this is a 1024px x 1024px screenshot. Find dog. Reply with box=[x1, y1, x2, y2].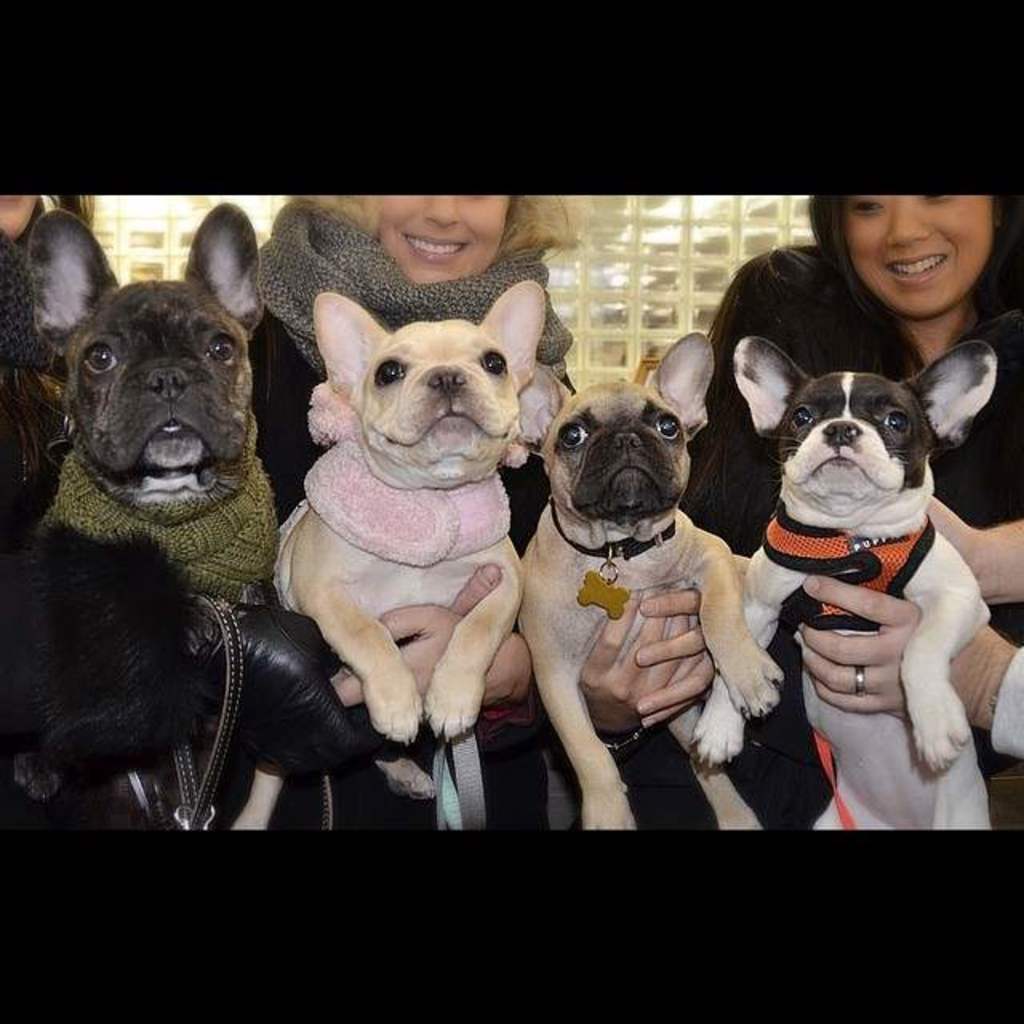
box=[232, 278, 547, 830].
